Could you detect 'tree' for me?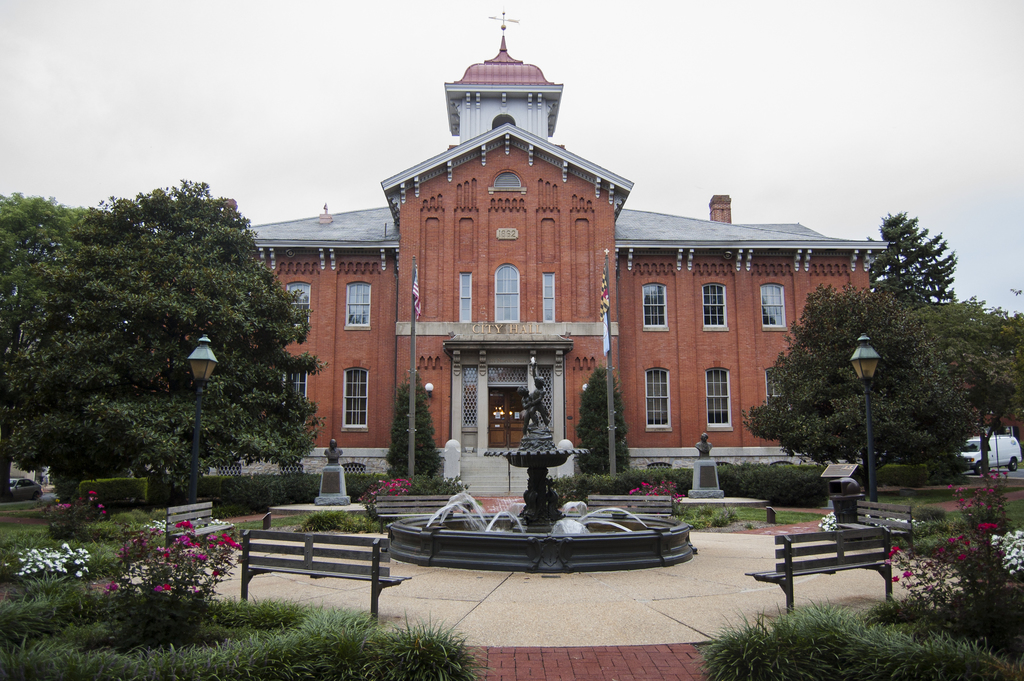
Detection result: select_region(745, 279, 968, 499).
